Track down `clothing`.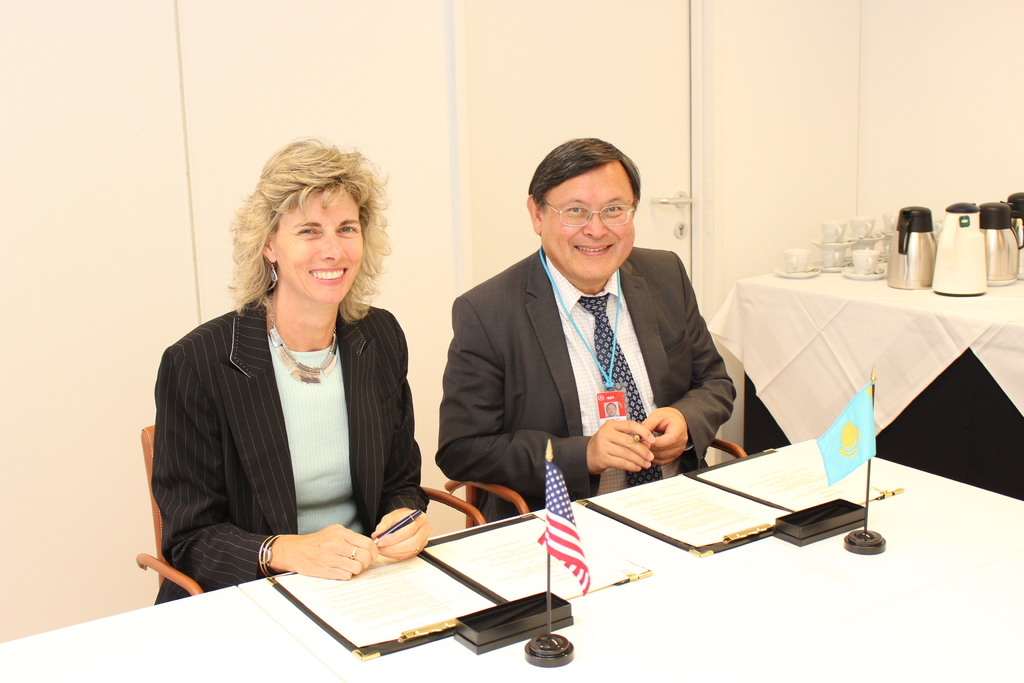
Tracked to rect(443, 191, 749, 535).
